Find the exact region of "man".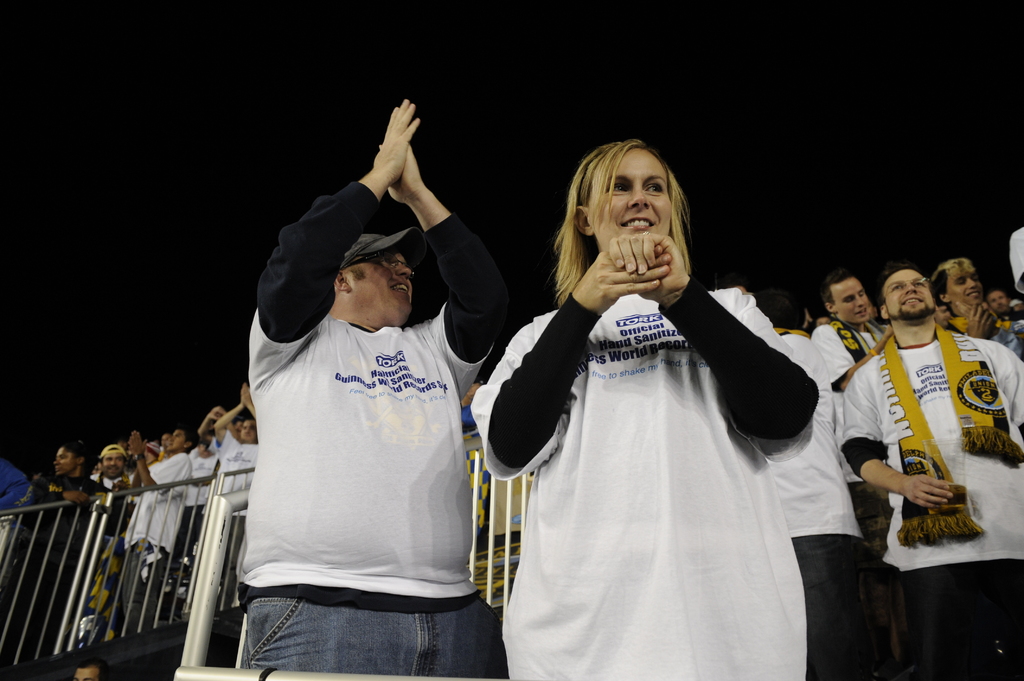
Exact region: pyautogui.locateOnScreen(218, 378, 264, 501).
